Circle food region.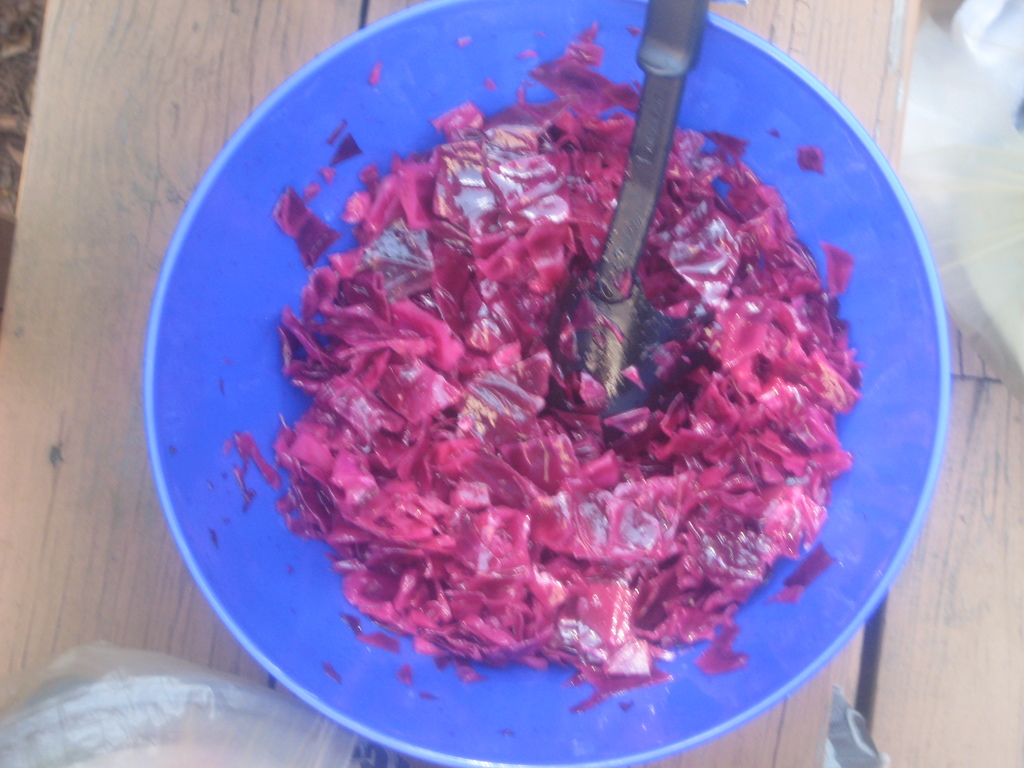
Region: 274:58:857:746.
